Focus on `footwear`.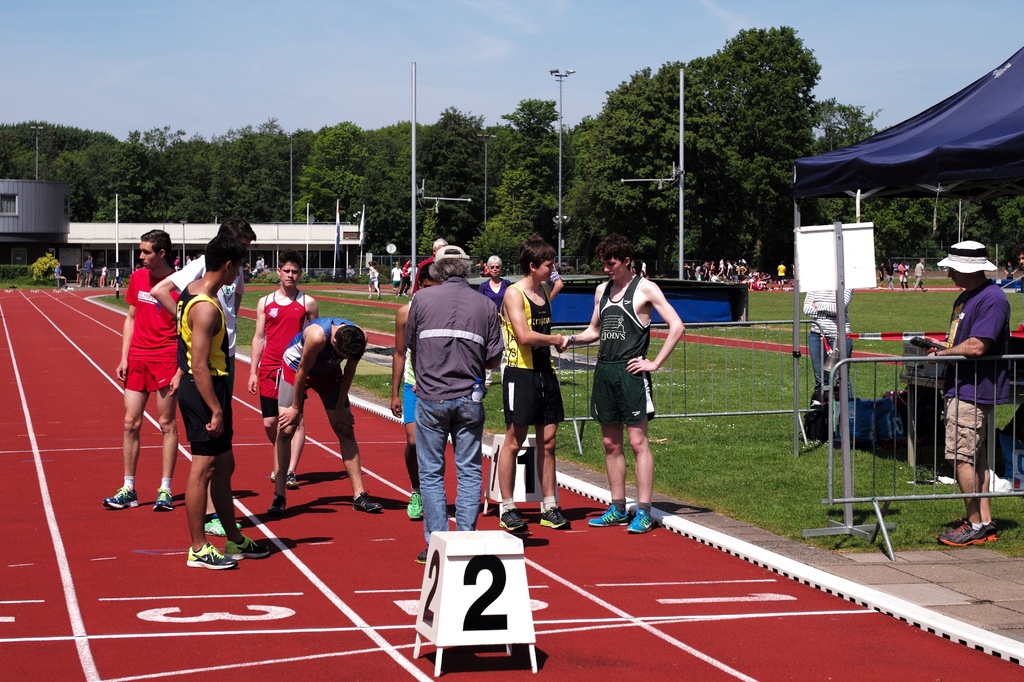
Focused at bbox=(540, 505, 572, 530).
